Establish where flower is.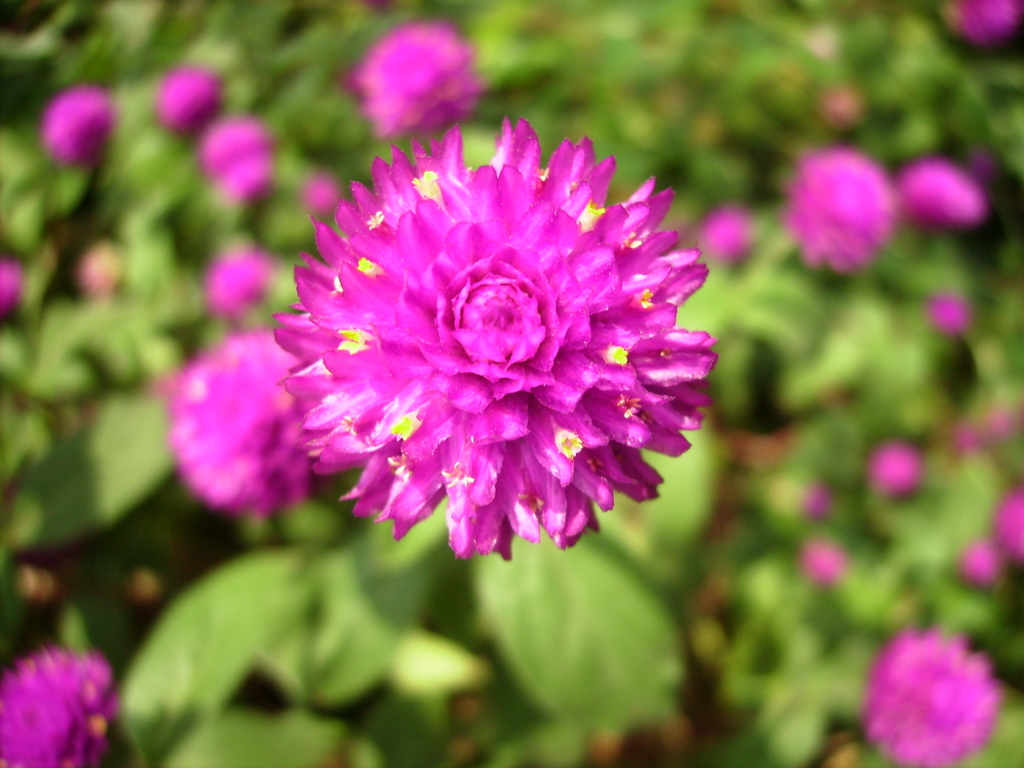
Established at crop(783, 140, 902, 268).
